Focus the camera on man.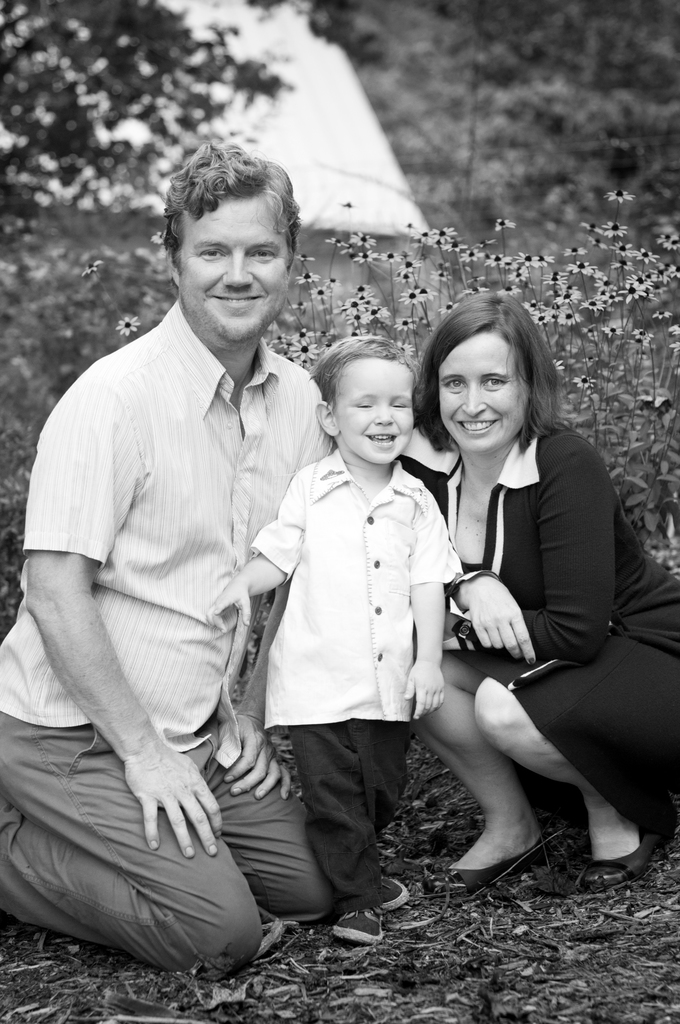
Focus region: bbox=[0, 143, 345, 977].
